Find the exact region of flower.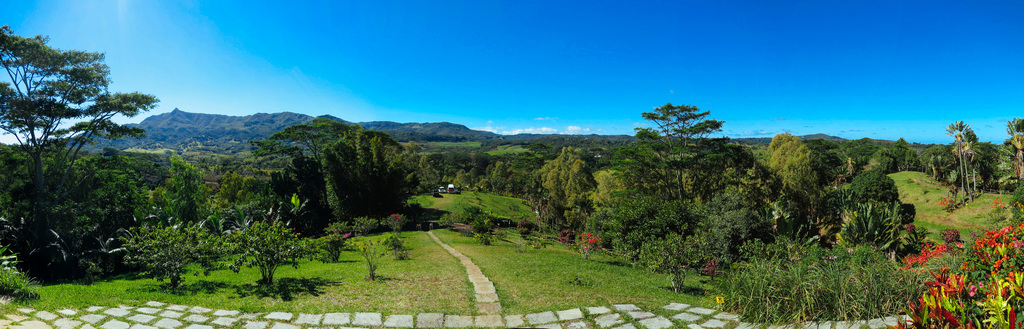
Exact region: (x1=346, y1=233, x2=351, y2=238).
